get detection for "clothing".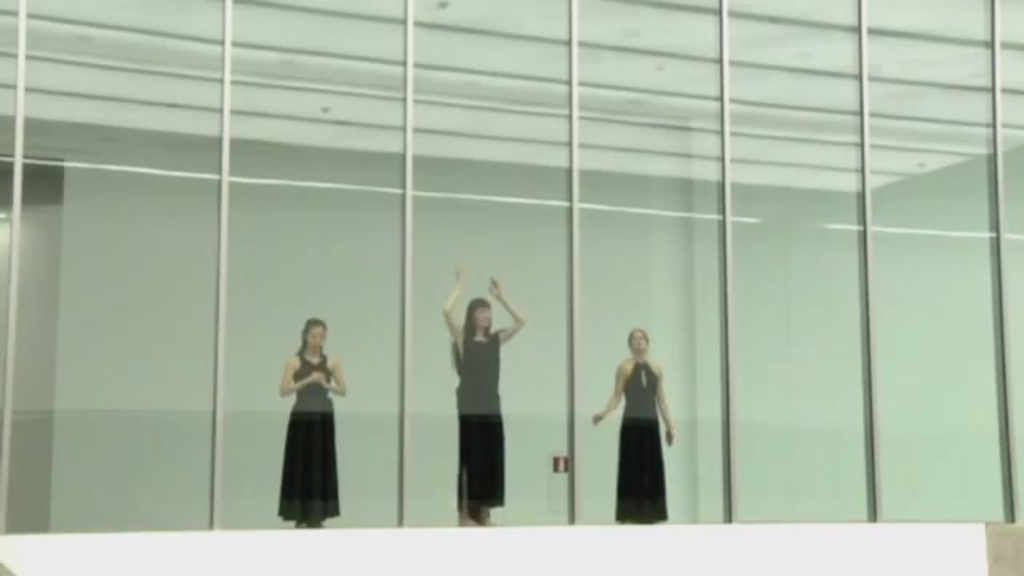
Detection: 619:358:670:525.
